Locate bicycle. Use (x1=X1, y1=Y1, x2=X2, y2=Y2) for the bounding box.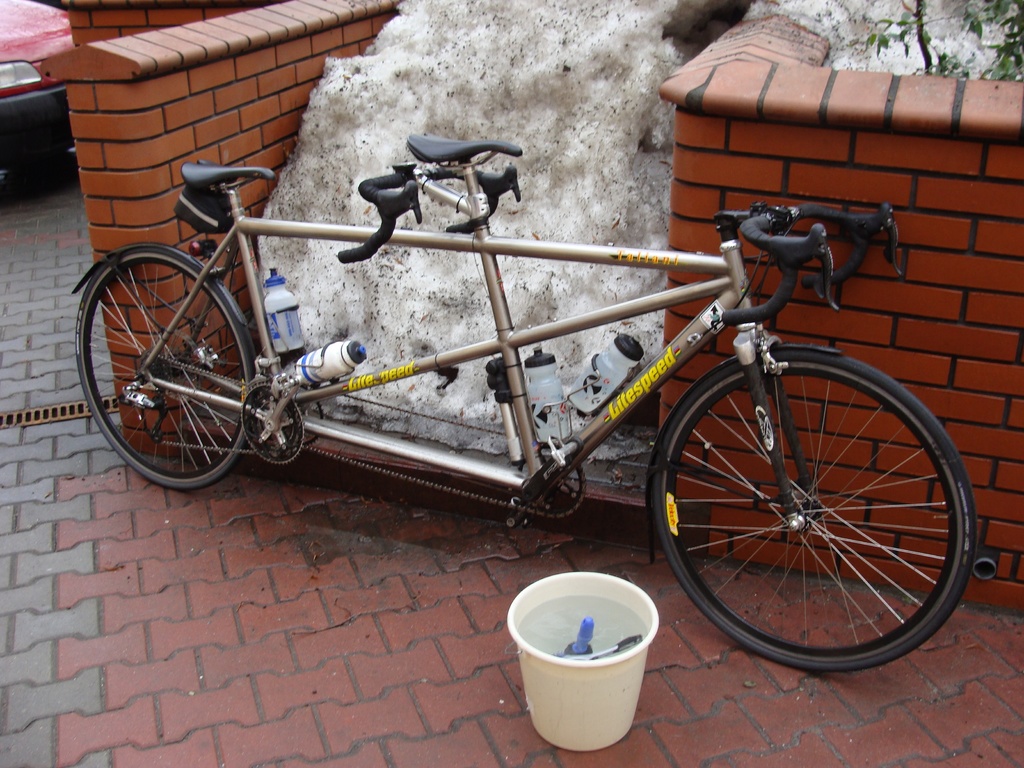
(x1=70, y1=133, x2=1000, y2=672).
